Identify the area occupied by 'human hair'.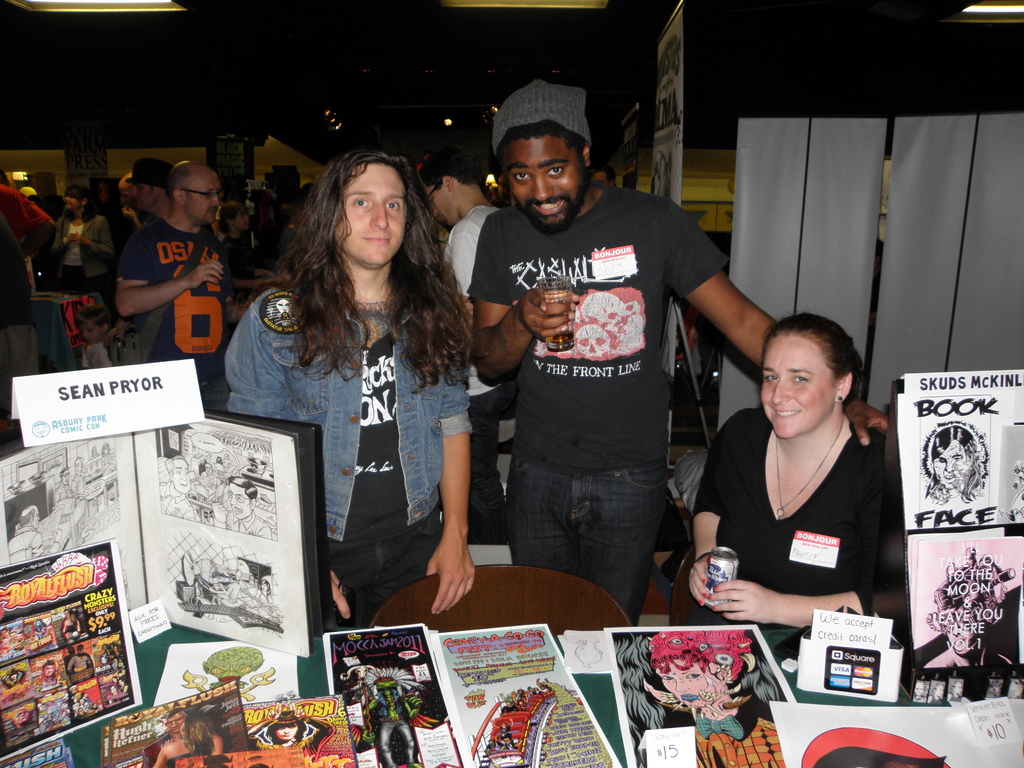
Area: l=499, t=116, r=586, b=161.
